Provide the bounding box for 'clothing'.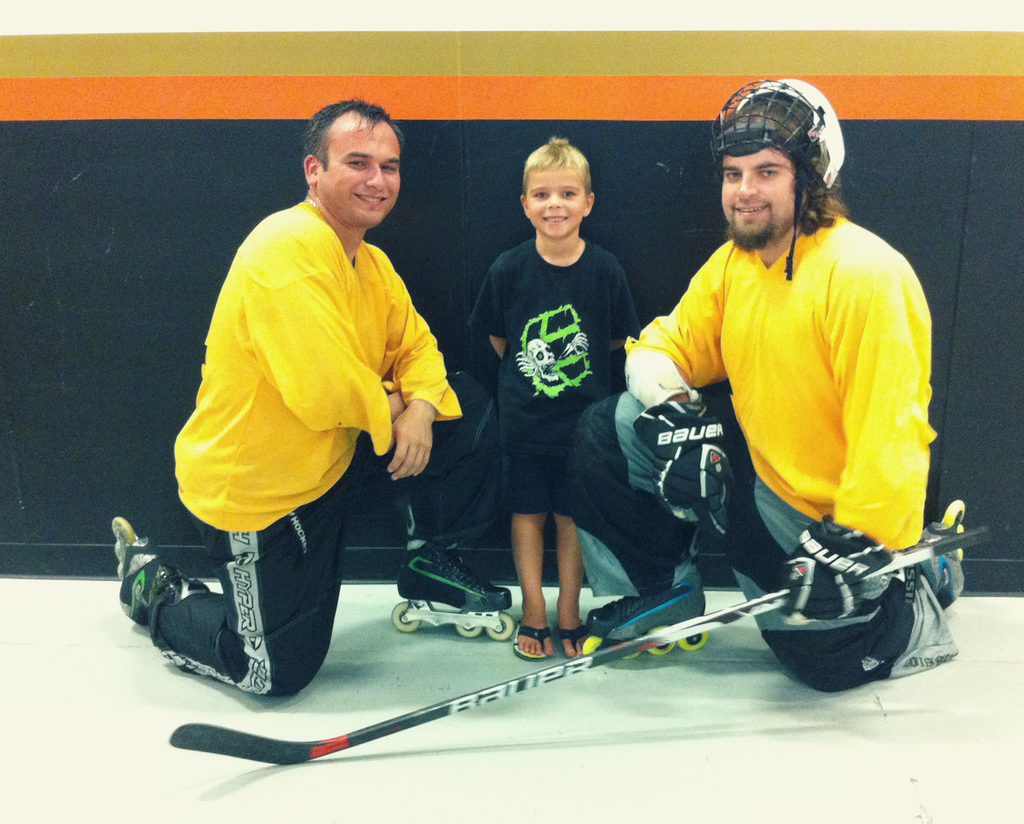
[456,232,640,512].
